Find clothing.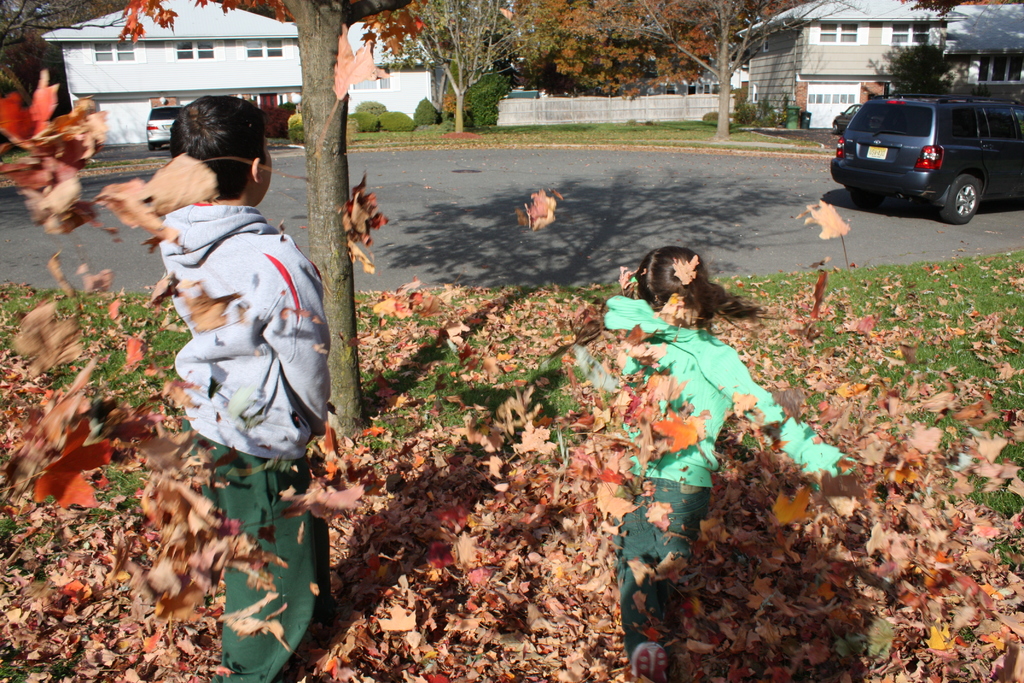
[158, 202, 328, 682].
